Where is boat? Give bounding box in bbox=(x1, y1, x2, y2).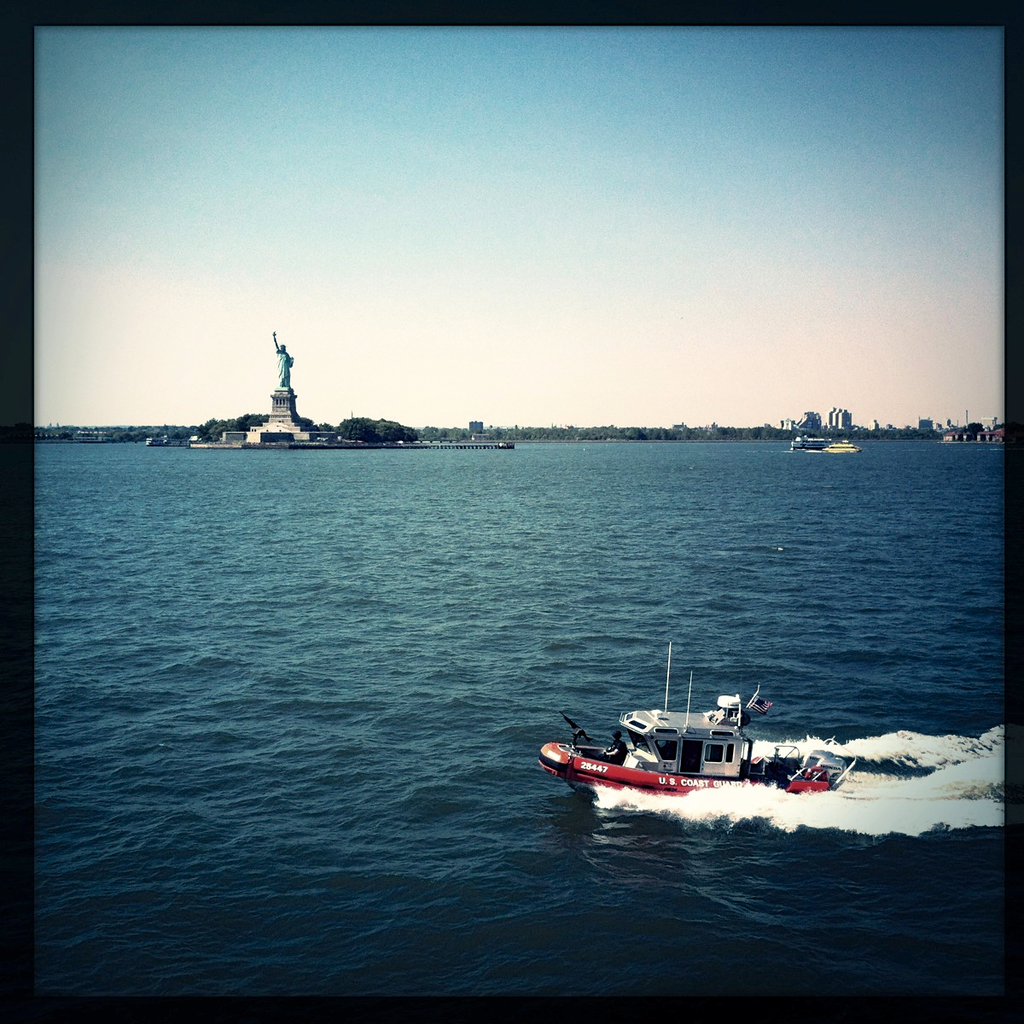
bbox=(825, 433, 852, 452).
